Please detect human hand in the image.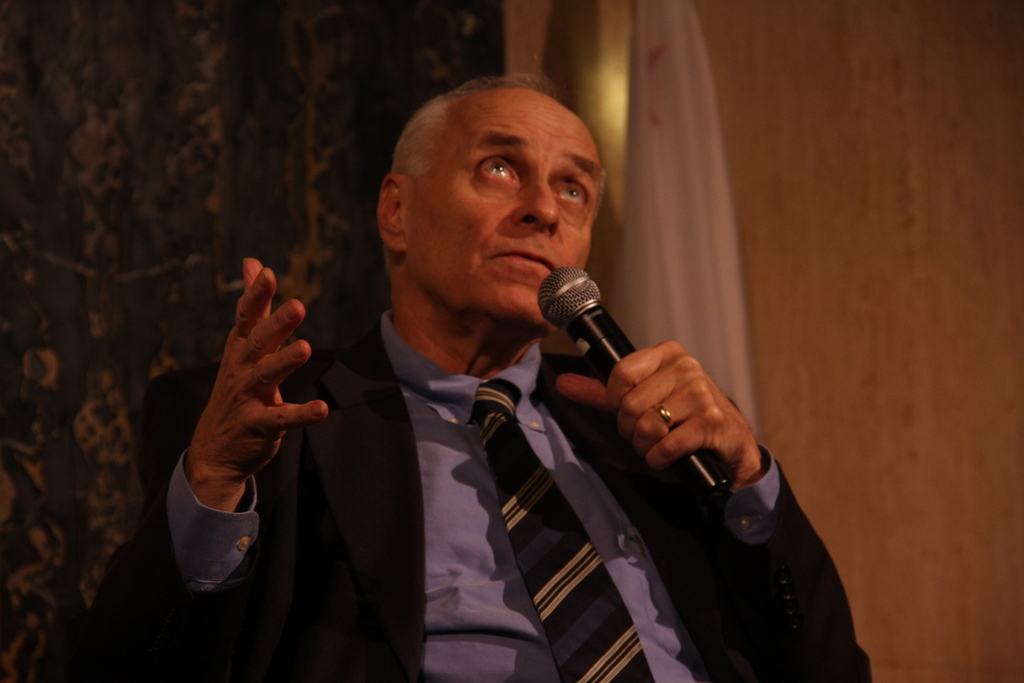
bbox=(150, 262, 331, 572).
